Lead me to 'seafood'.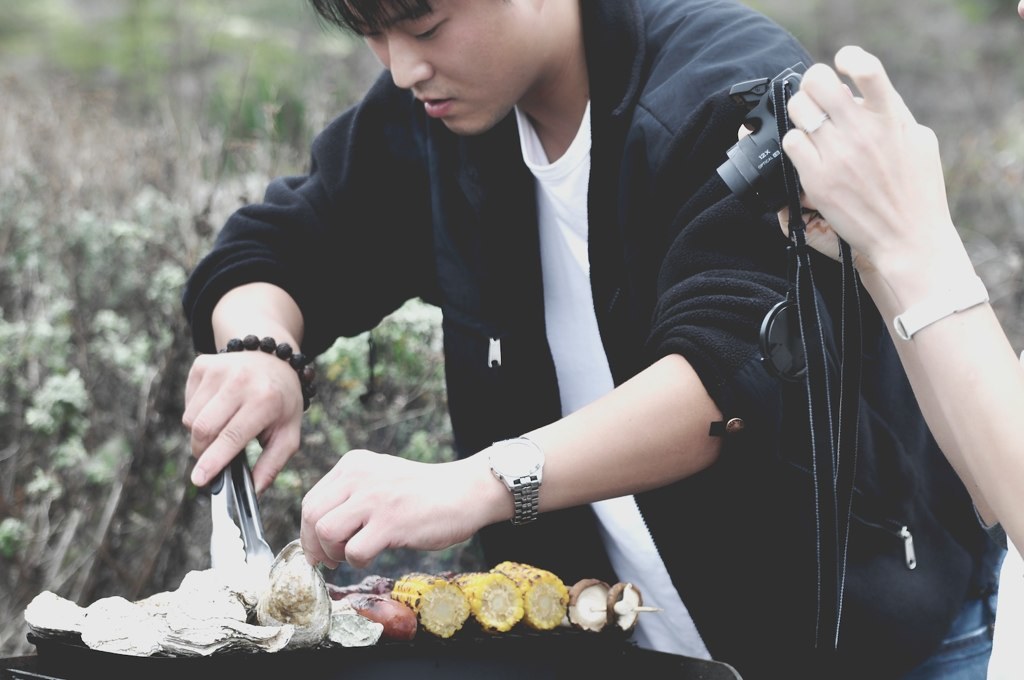
Lead to l=242, t=552, r=325, b=634.
